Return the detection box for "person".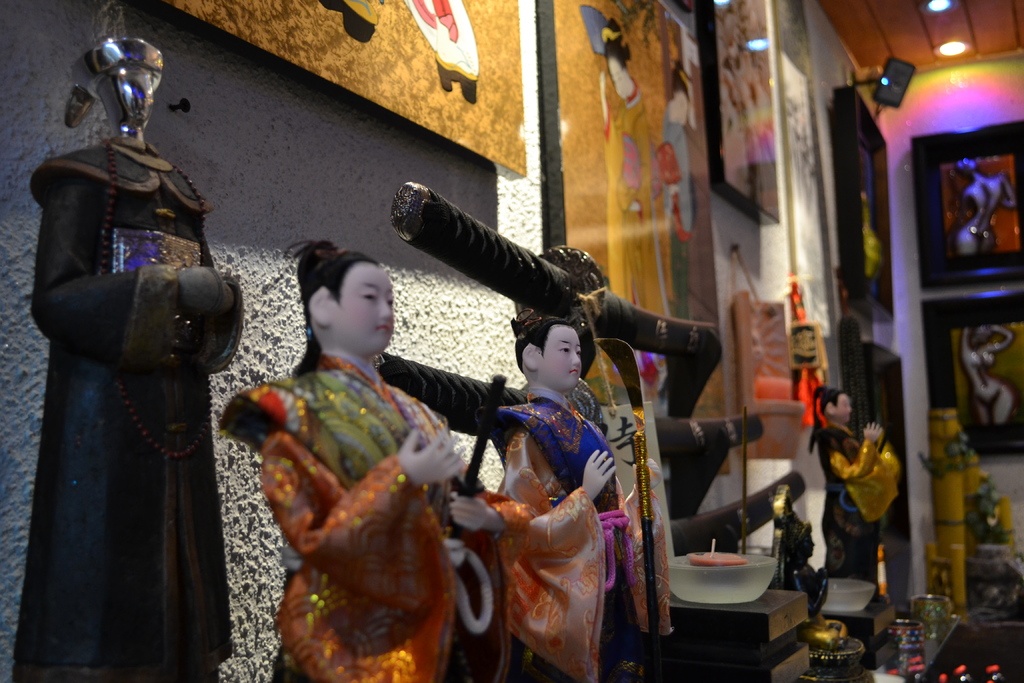
select_region(956, 322, 1014, 425).
